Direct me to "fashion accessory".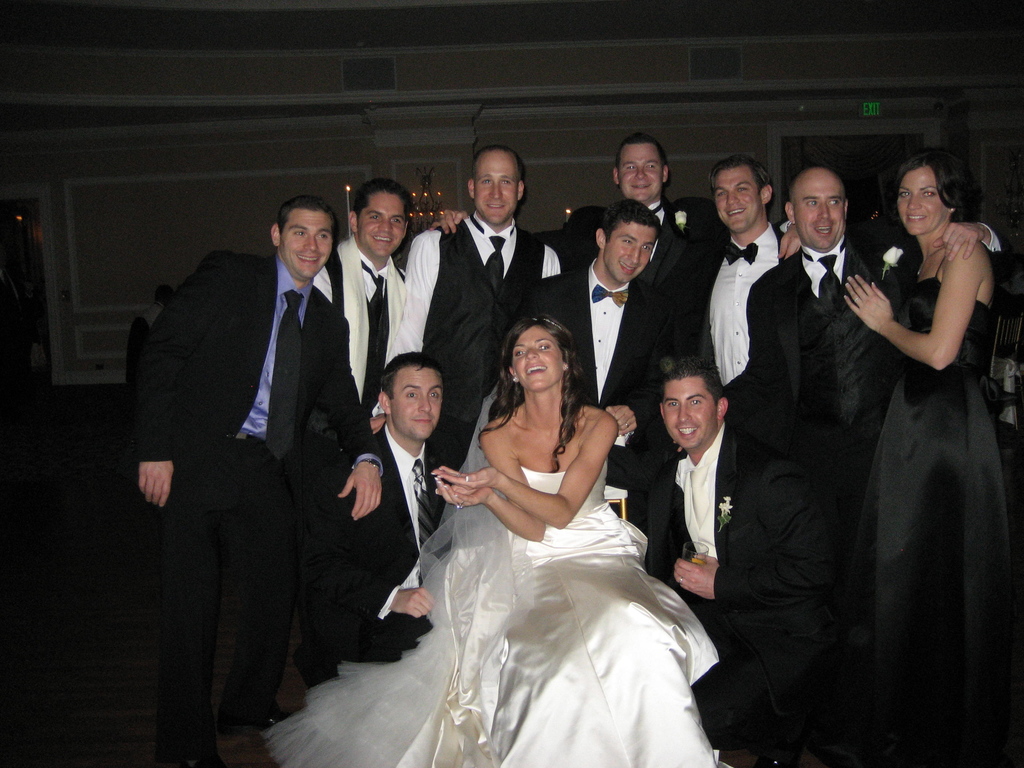
Direction: [x1=455, y1=502, x2=465, y2=509].
